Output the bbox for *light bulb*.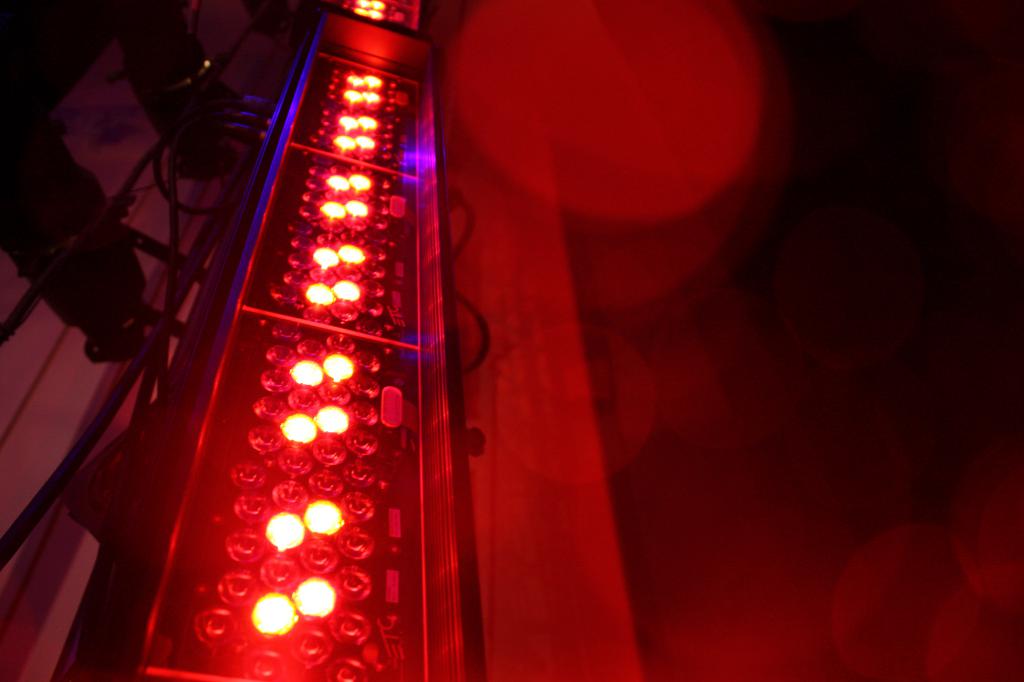
l=252, t=592, r=296, b=635.
